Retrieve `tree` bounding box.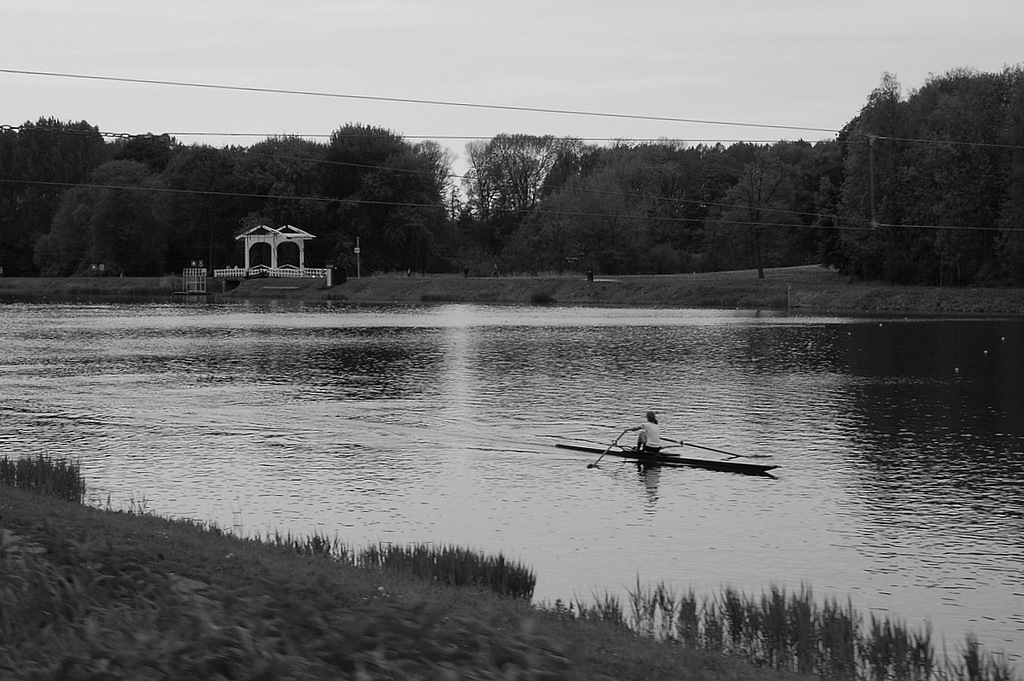
Bounding box: box=[3, 105, 108, 250].
